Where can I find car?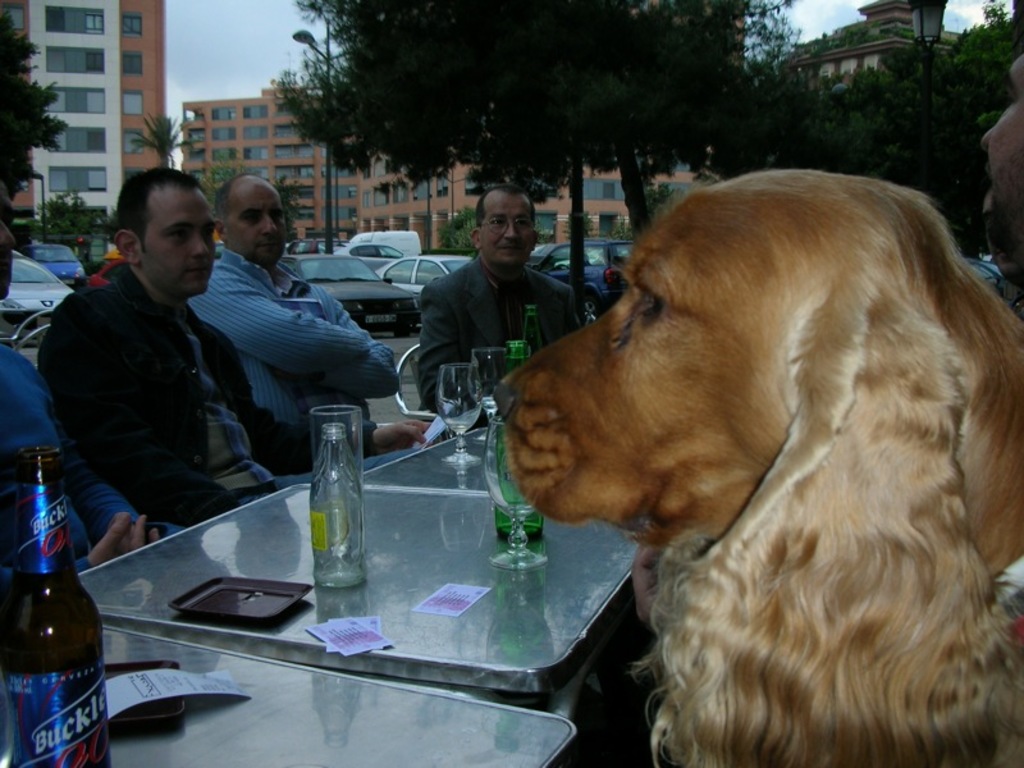
You can find it at crop(529, 242, 558, 266).
